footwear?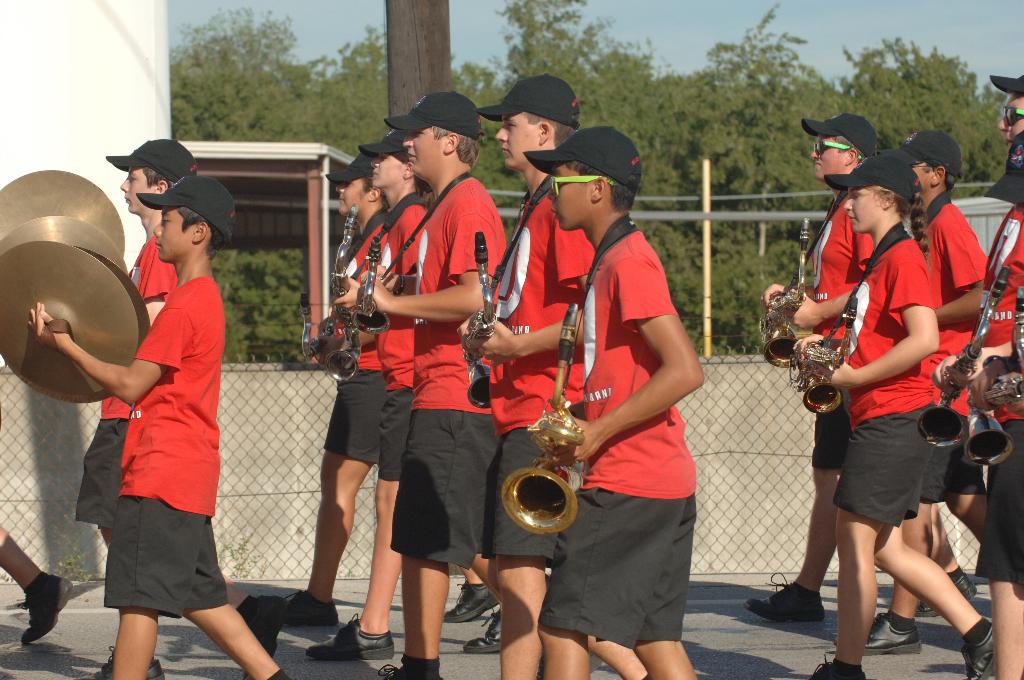
pyautogui.locateOnScreen(304, 614, 395, 662)
